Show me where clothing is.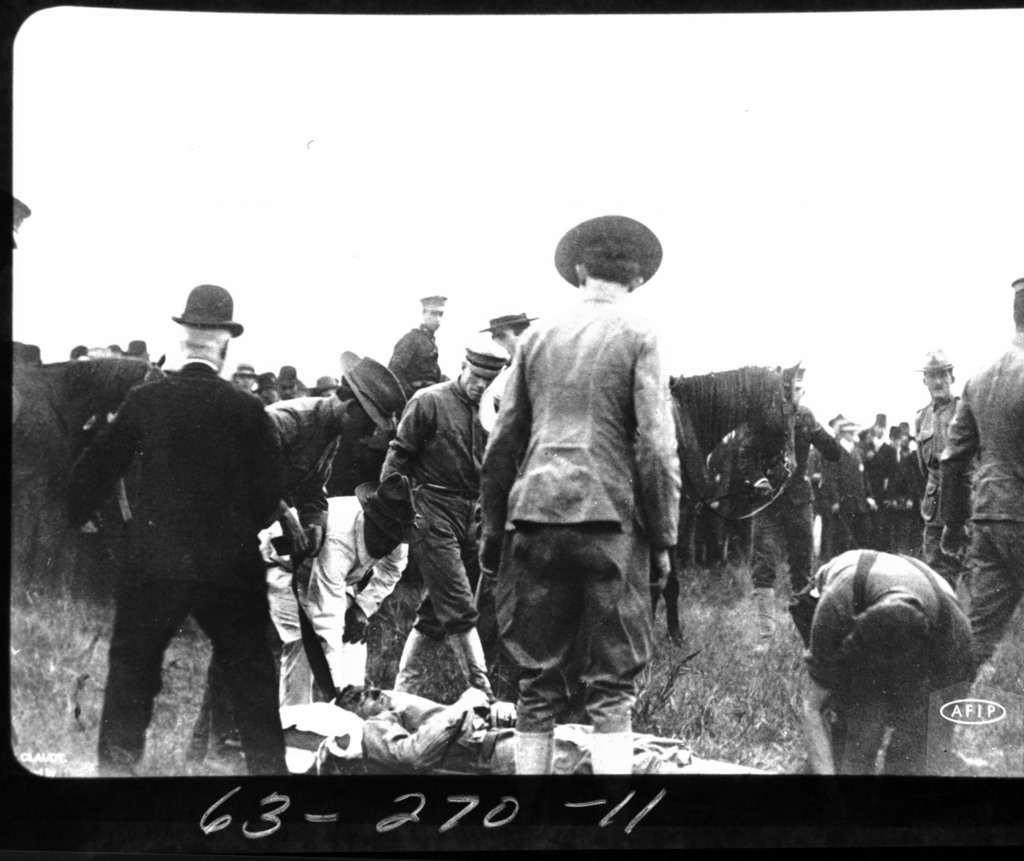
clothing is at 911/364/972/553.
